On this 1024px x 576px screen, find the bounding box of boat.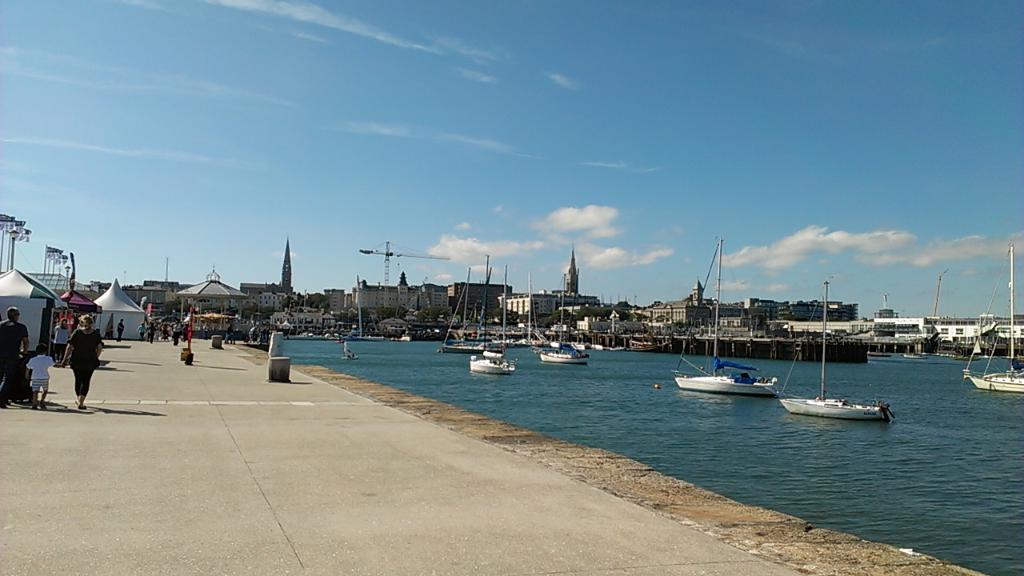
Bounding box: x1=782, y1=282, x2=890, y2=416.
